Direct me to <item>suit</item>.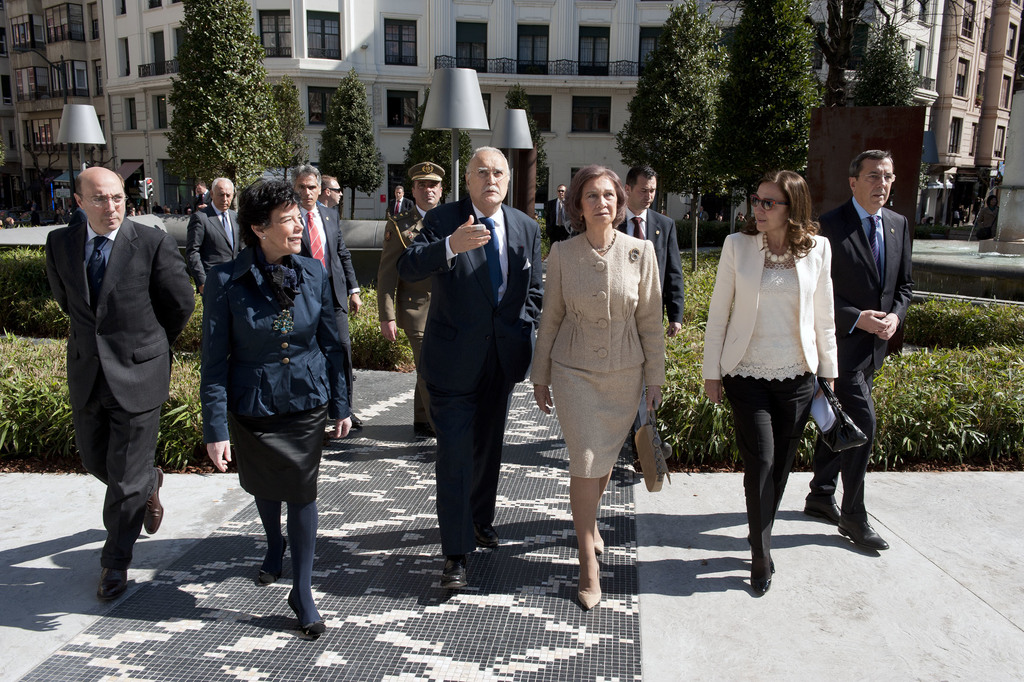
Direction: rect(395, 194, 543, 554).
